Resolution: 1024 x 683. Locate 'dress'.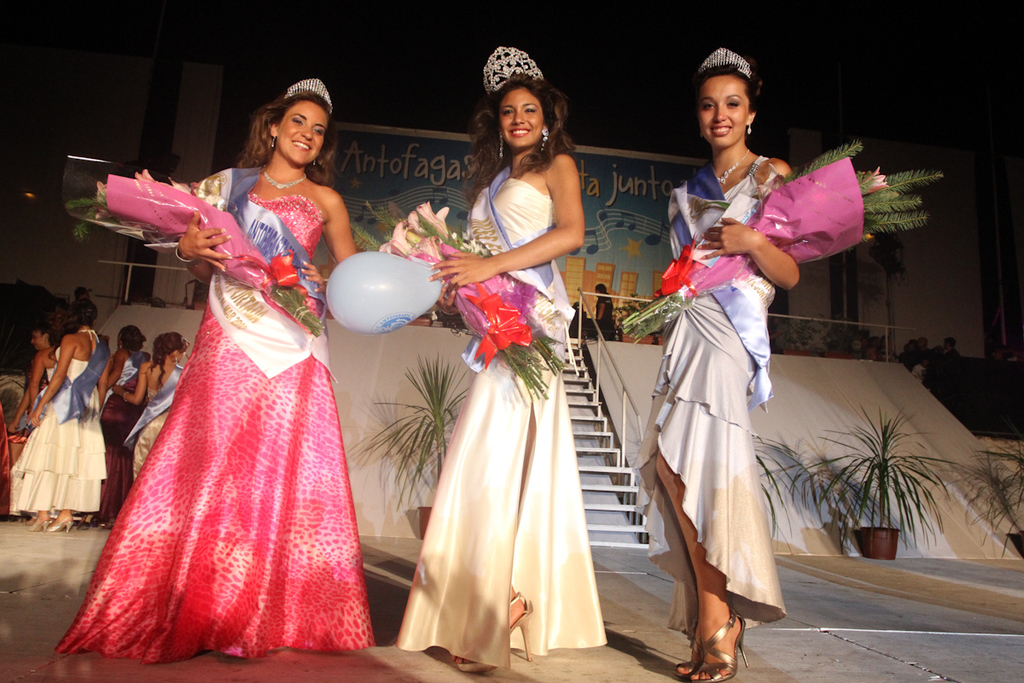
395/178/608/674.
